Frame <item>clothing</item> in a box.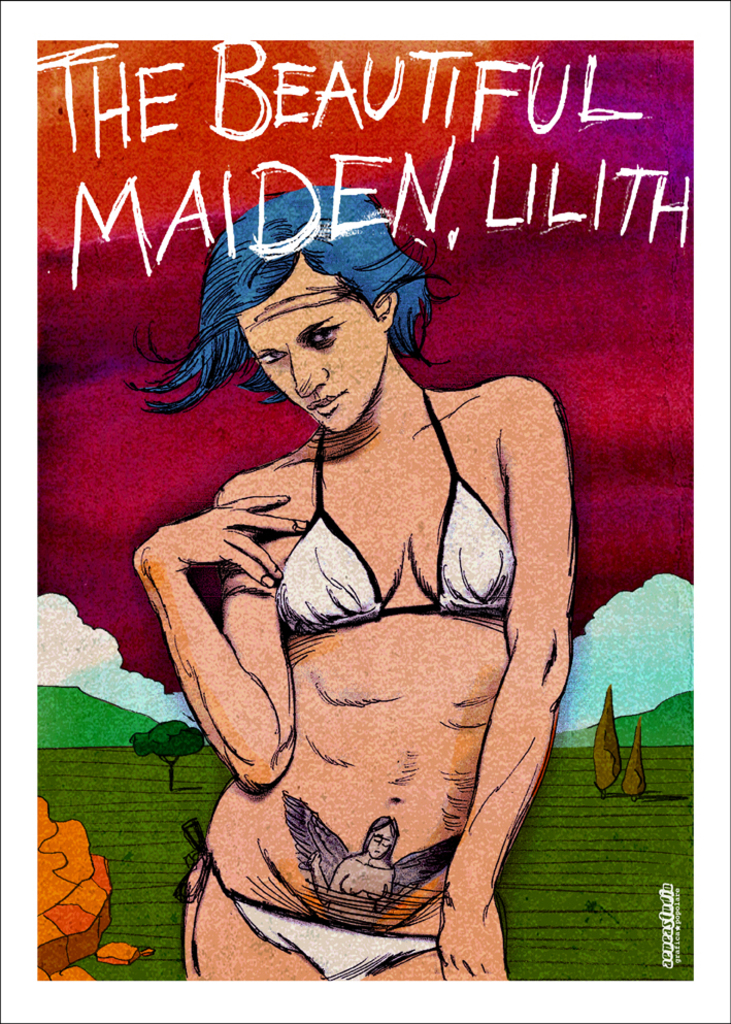
bbox=[165, 814, 451, 994].
